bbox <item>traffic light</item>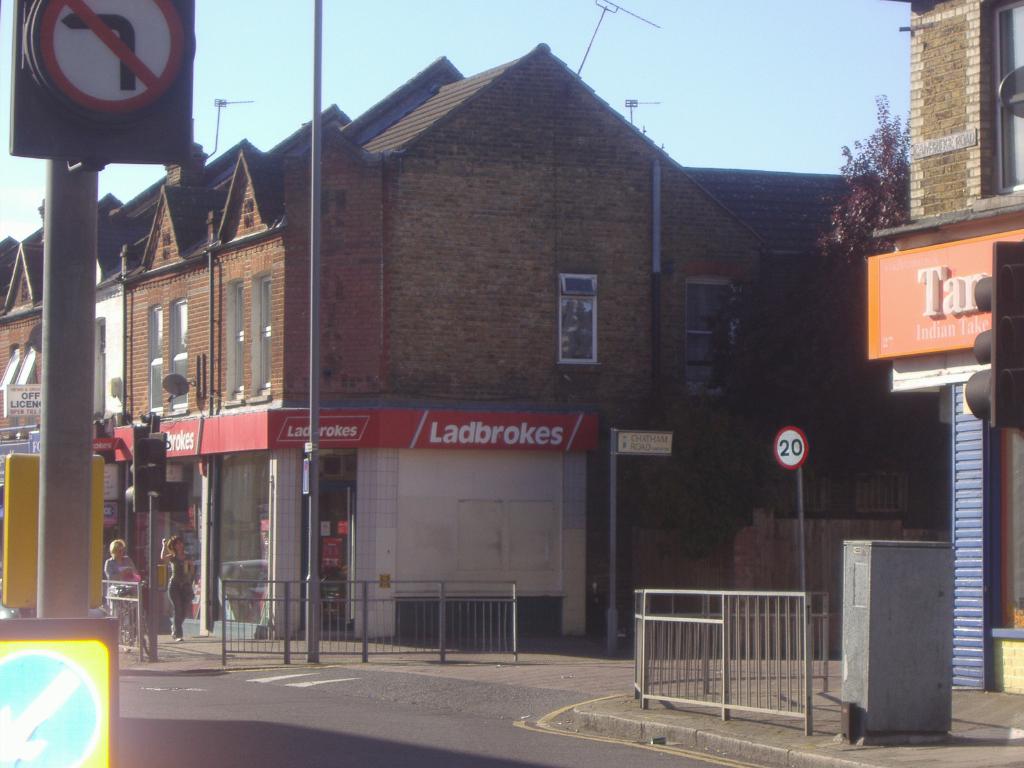
select_region(125, 424, 152, 515)
